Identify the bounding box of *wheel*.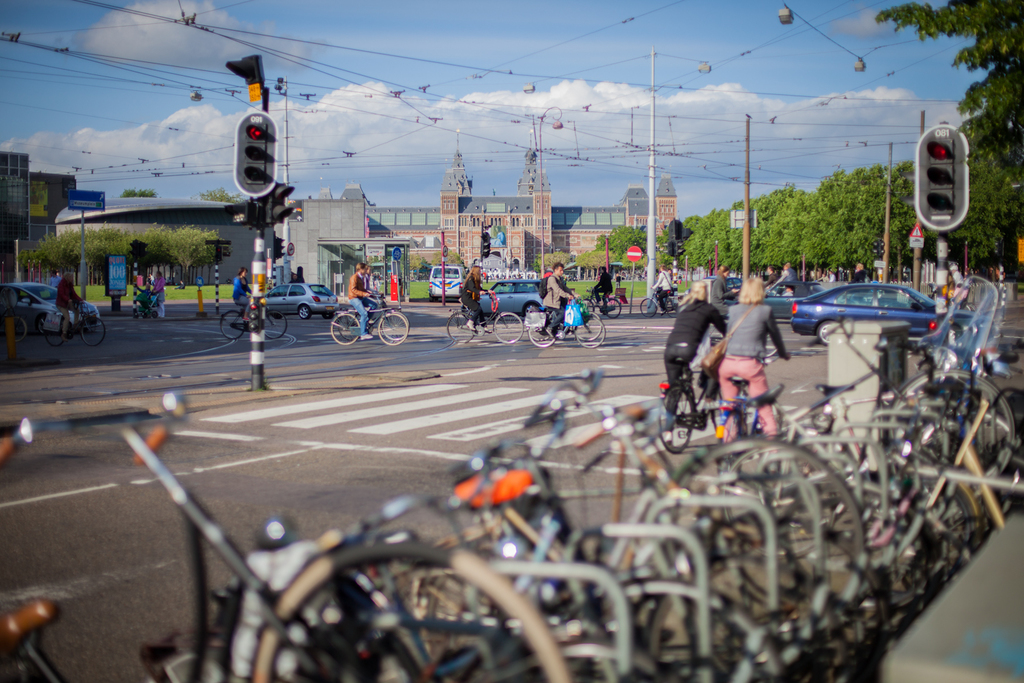
220 312 242 341.
